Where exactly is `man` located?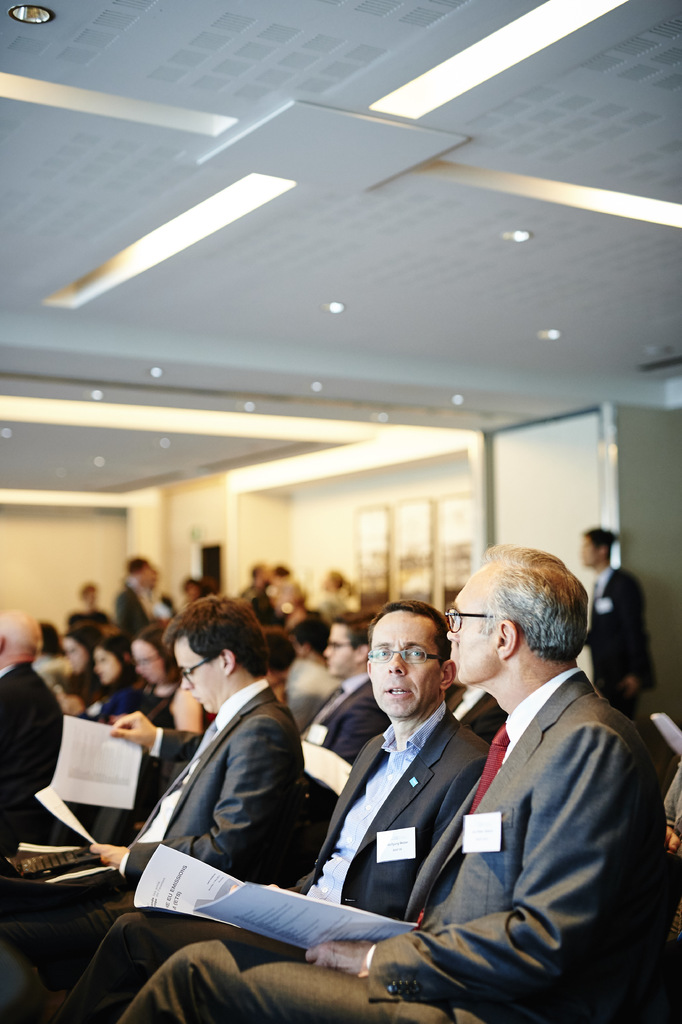
Its bounding box is 288 620 325 665.
